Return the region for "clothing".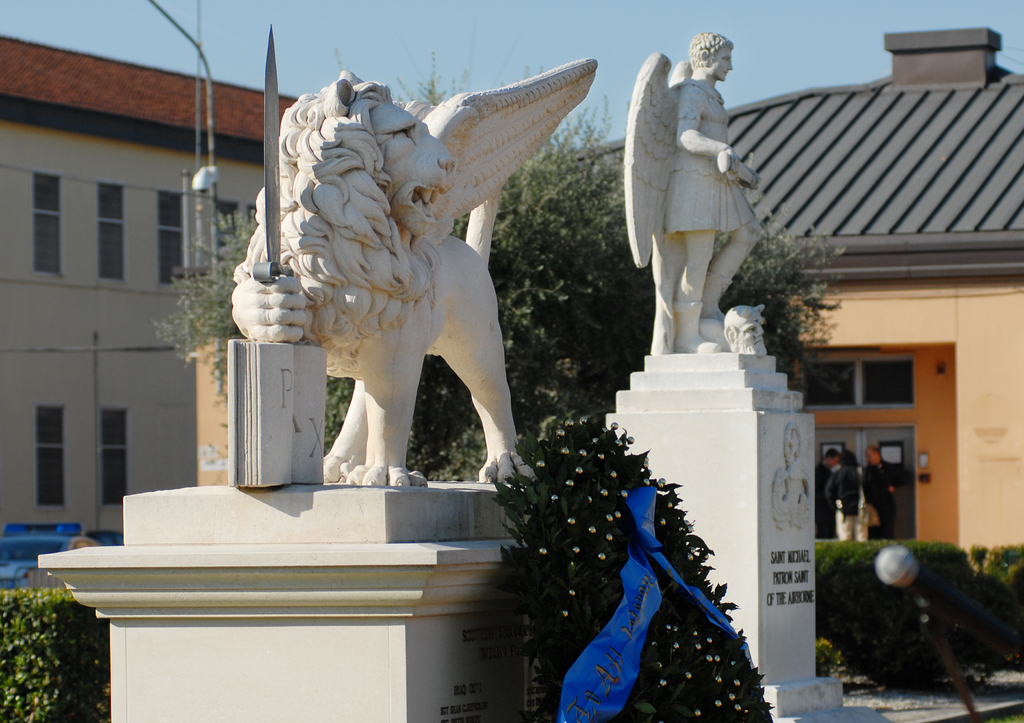
[x1=860, y1=459, x2=900, y2=535].
